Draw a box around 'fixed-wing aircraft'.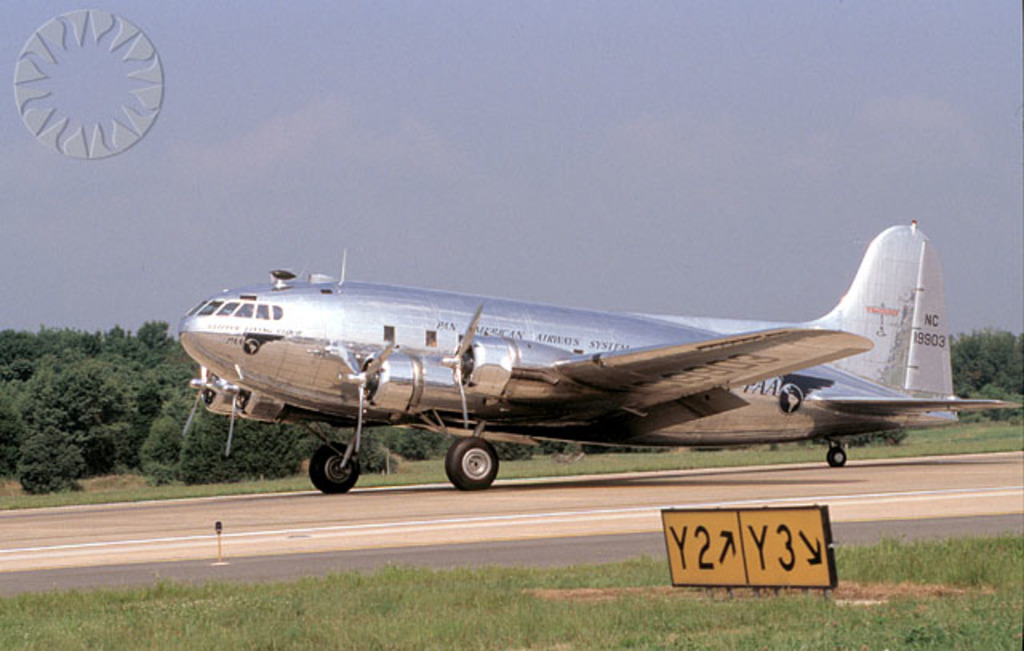
crop(171, 214, 1021, 493).
